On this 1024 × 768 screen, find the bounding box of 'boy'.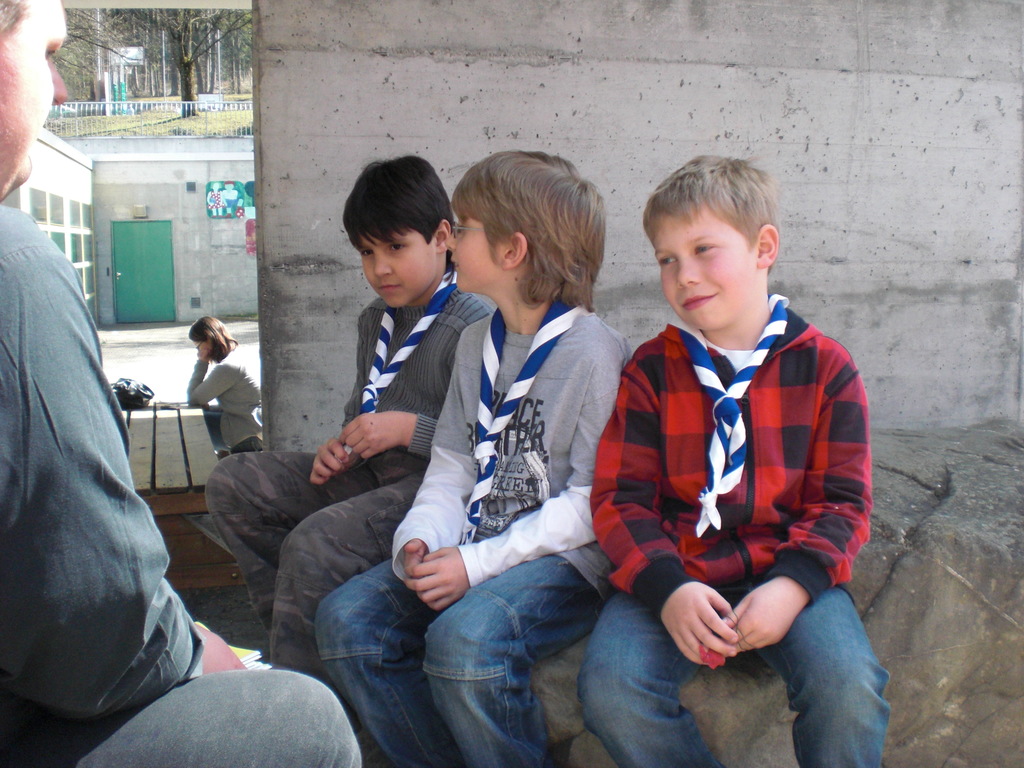
Bounding box: pyautogui.locateOnScreen(313, 152, 632, 767).
